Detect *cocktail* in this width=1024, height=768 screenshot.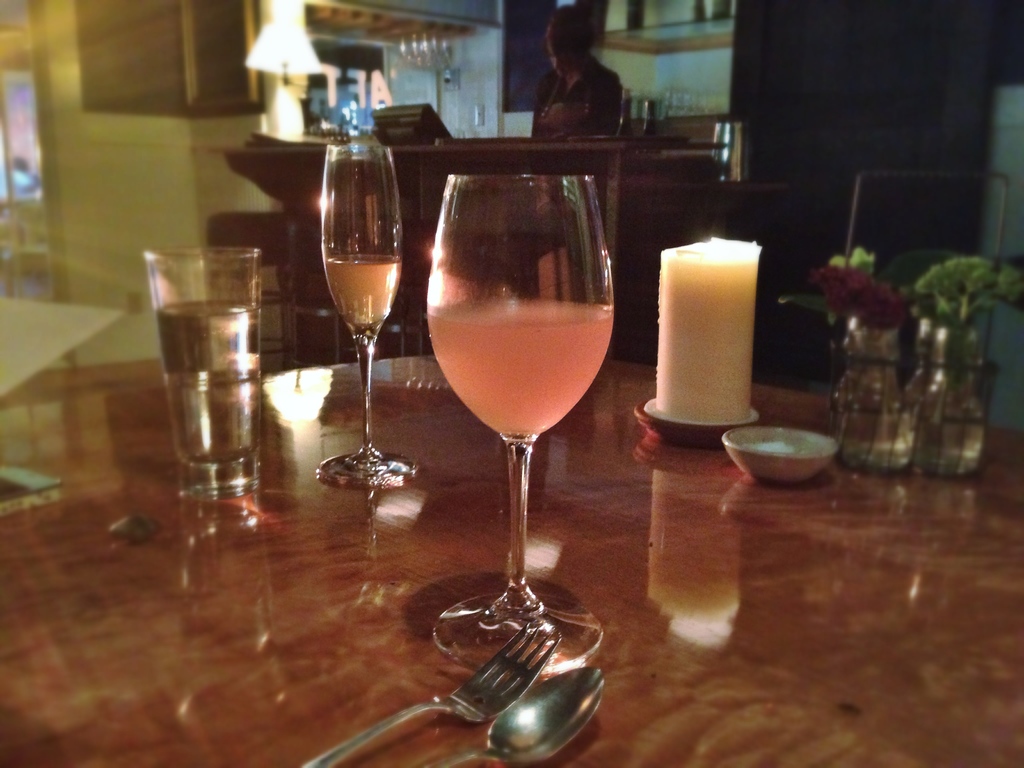
Detection: 313:139:423:488.
